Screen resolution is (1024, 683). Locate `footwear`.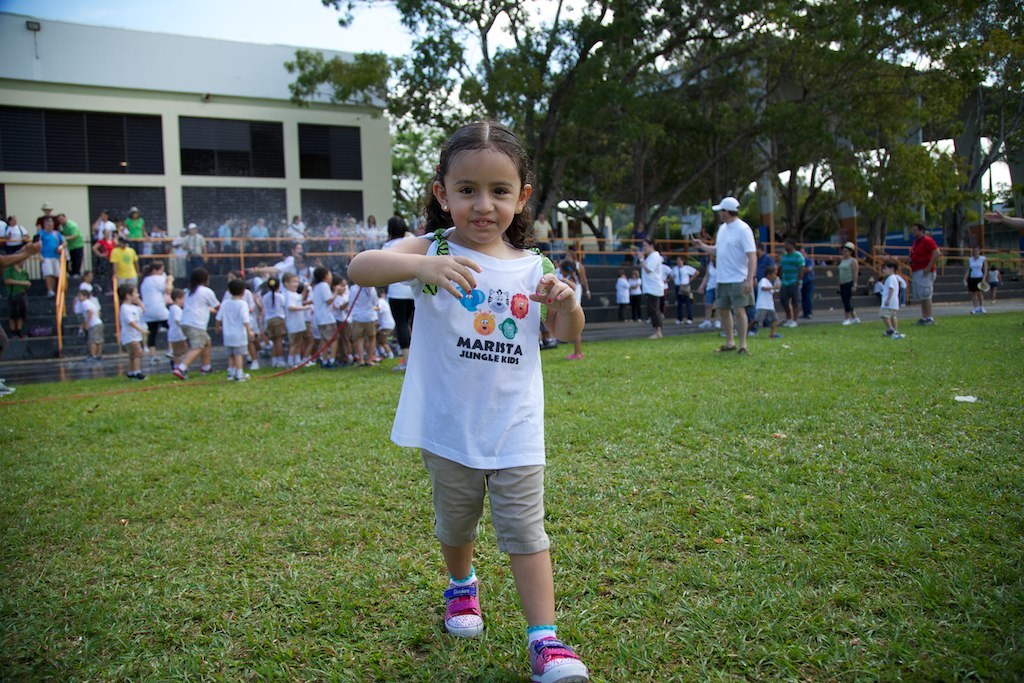
rect(382, 352, 394, 363).
